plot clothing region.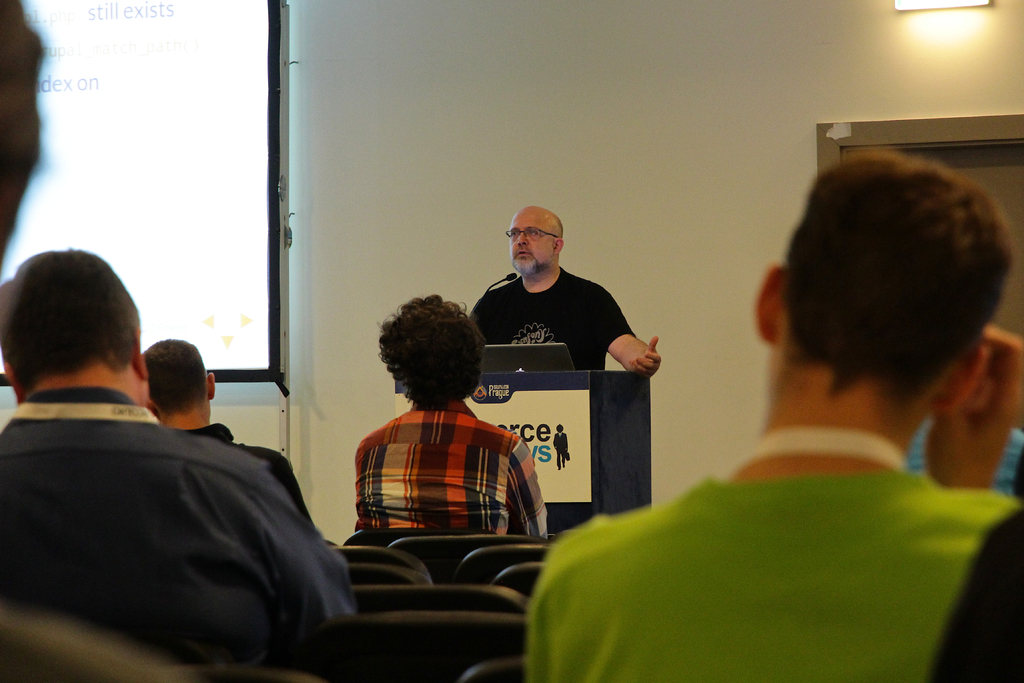
Plotted at [x1=0, y1=388, x2=360, y2=661].
